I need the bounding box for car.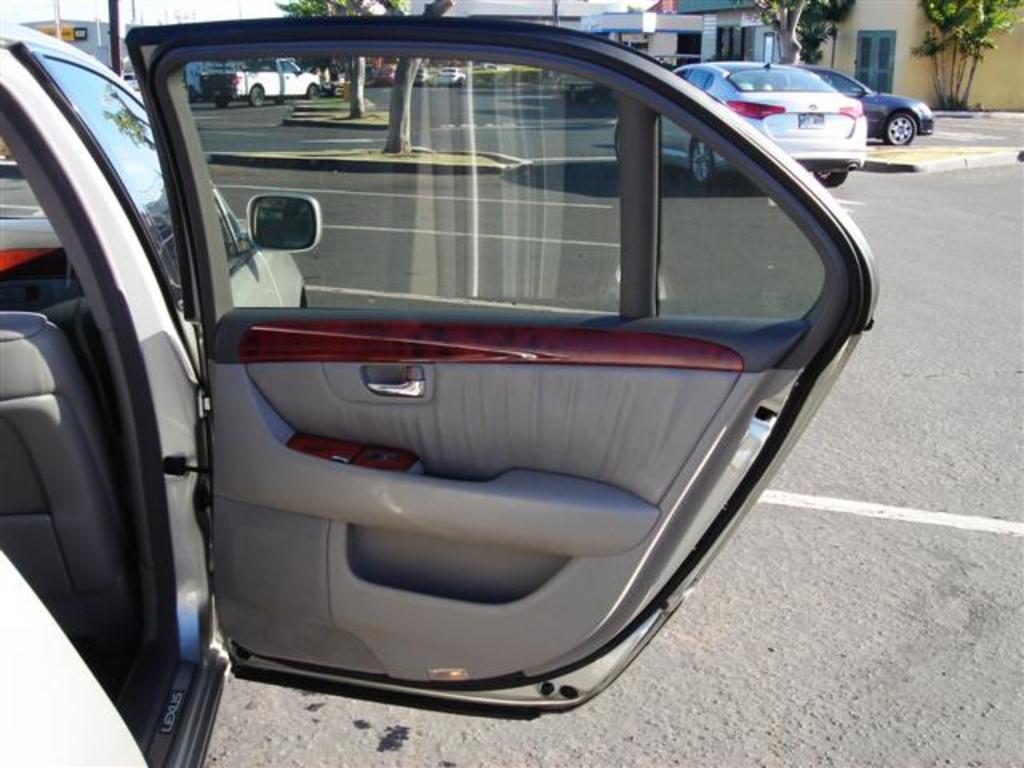
Here it is: <box>0,18,875,766</box>.
